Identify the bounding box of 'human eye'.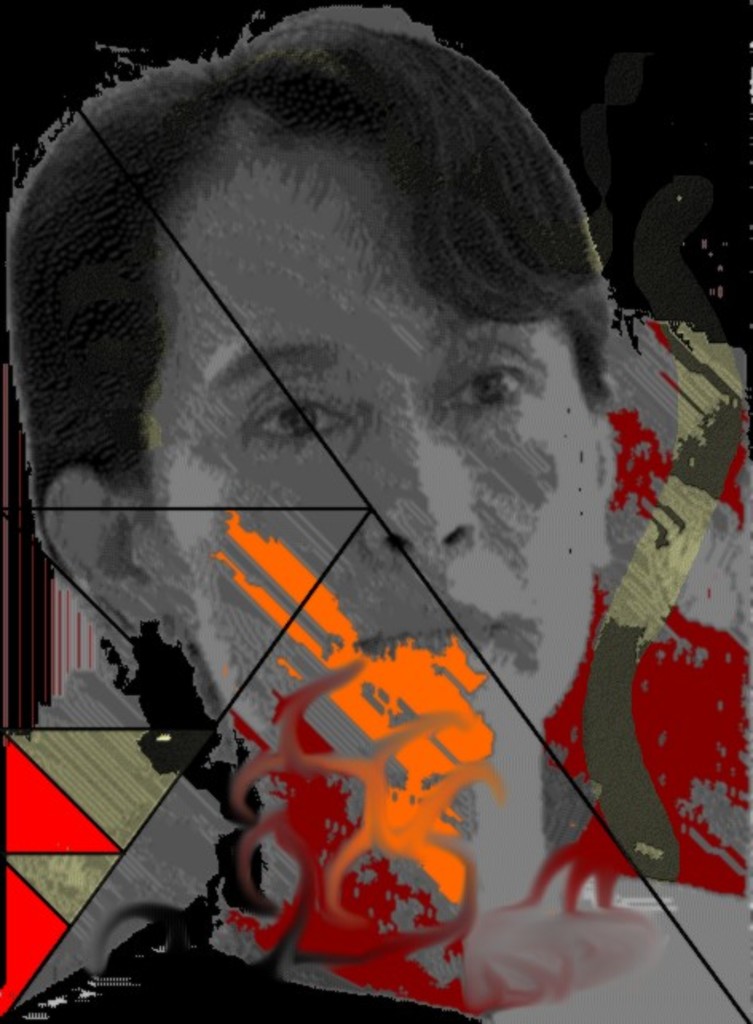
box=[238, 388, 343, 453].
